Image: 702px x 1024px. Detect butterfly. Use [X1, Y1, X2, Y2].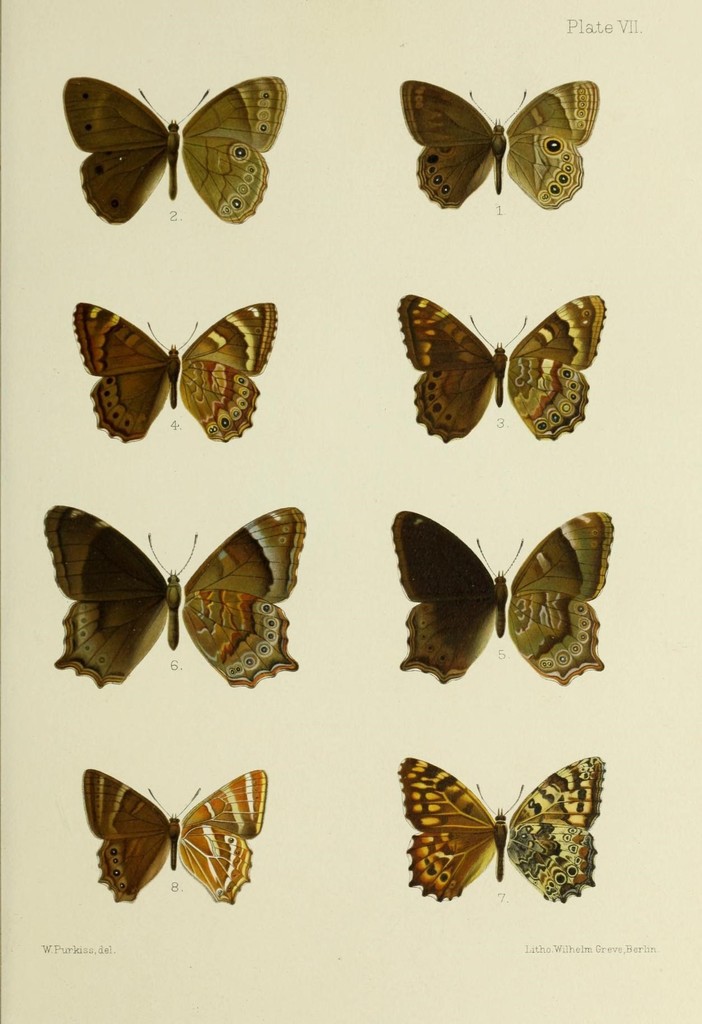
[81, 764, 270, 905].
